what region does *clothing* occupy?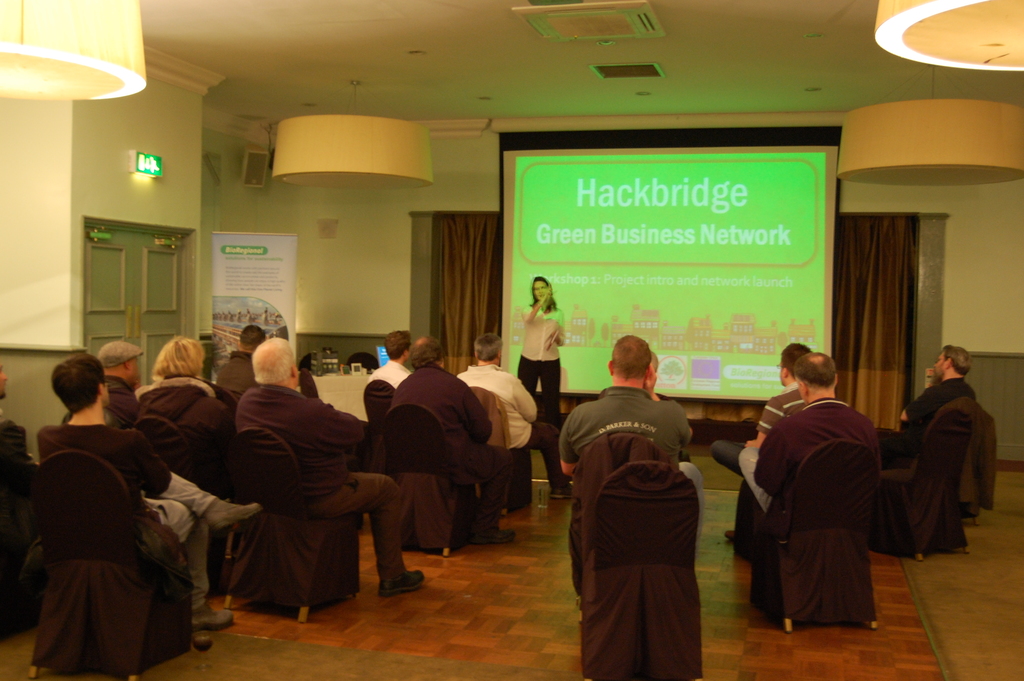
locate(458, 362, 561, 482).
